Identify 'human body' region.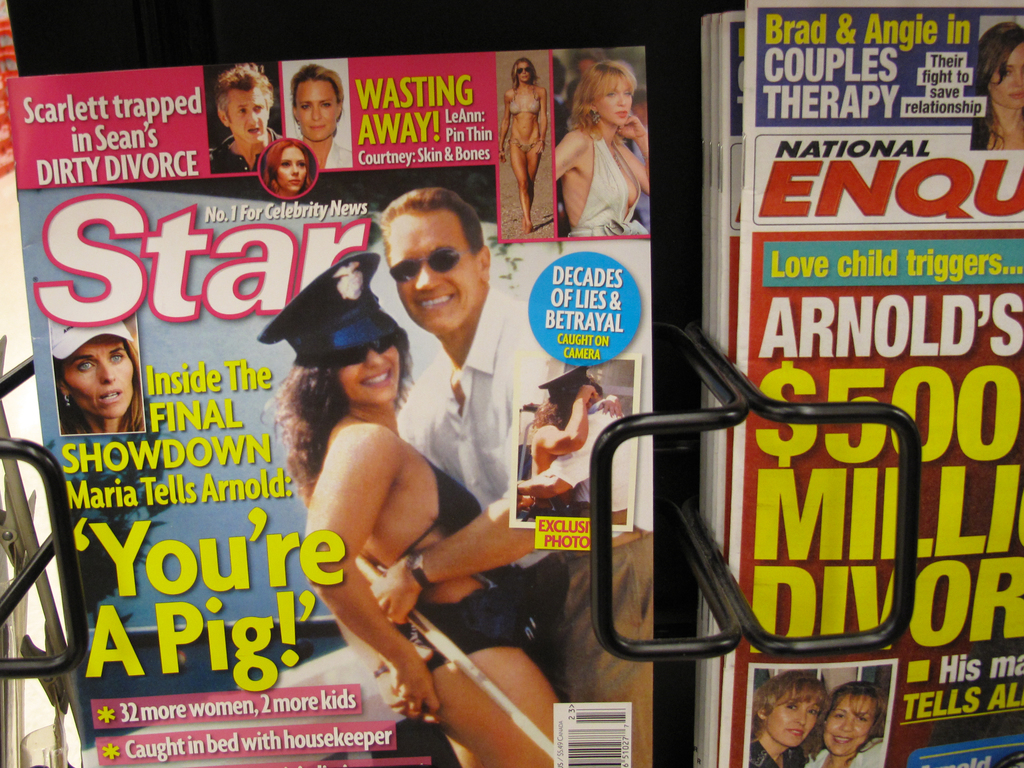
Region: {"left": 396, "top": 283, "right": 653, "bottom": 767}.
